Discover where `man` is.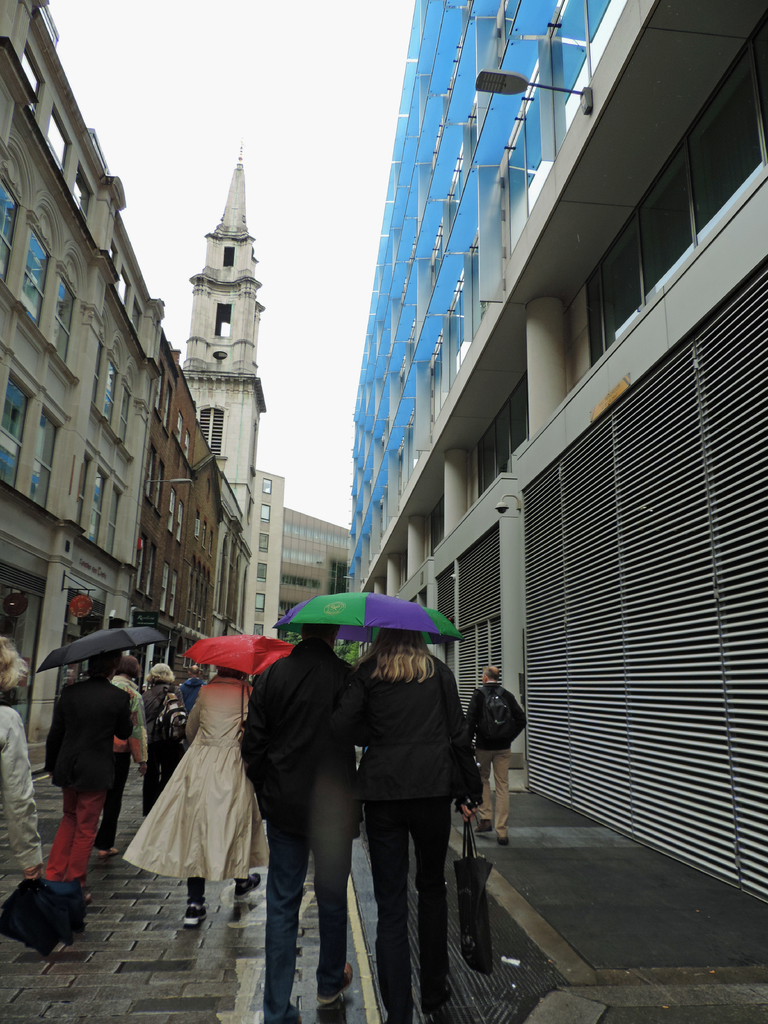
Discovered at box=[41, 650, 129, 896].
